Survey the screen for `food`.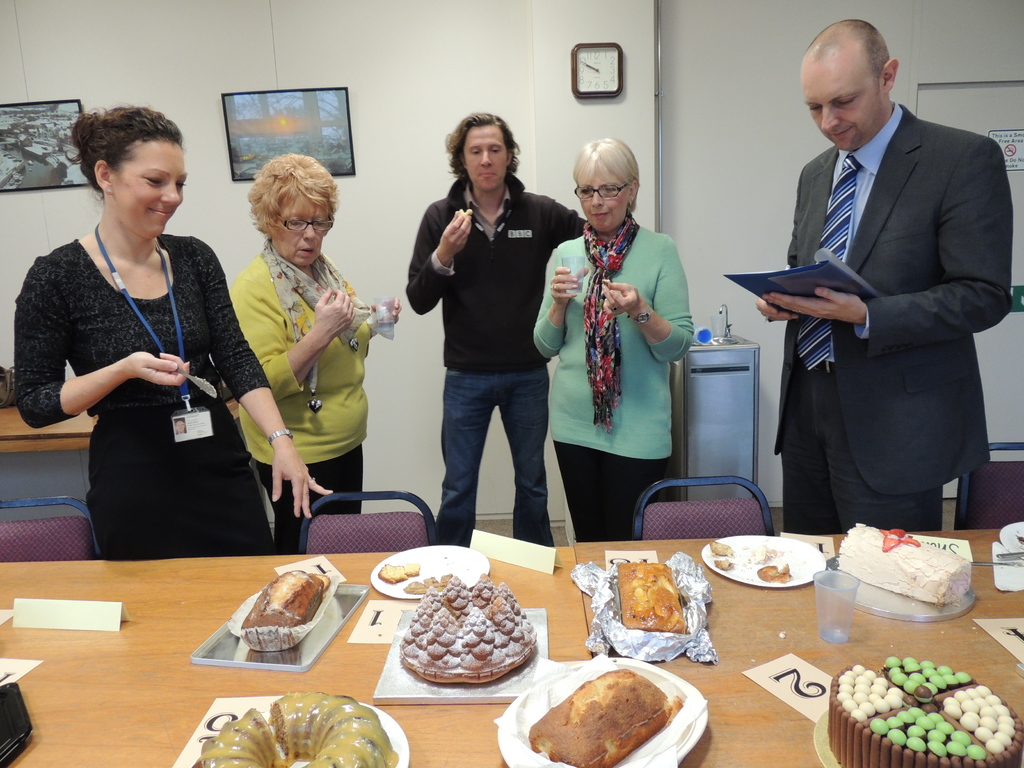
Survey found: BBox(852, 682, 874, 697).
